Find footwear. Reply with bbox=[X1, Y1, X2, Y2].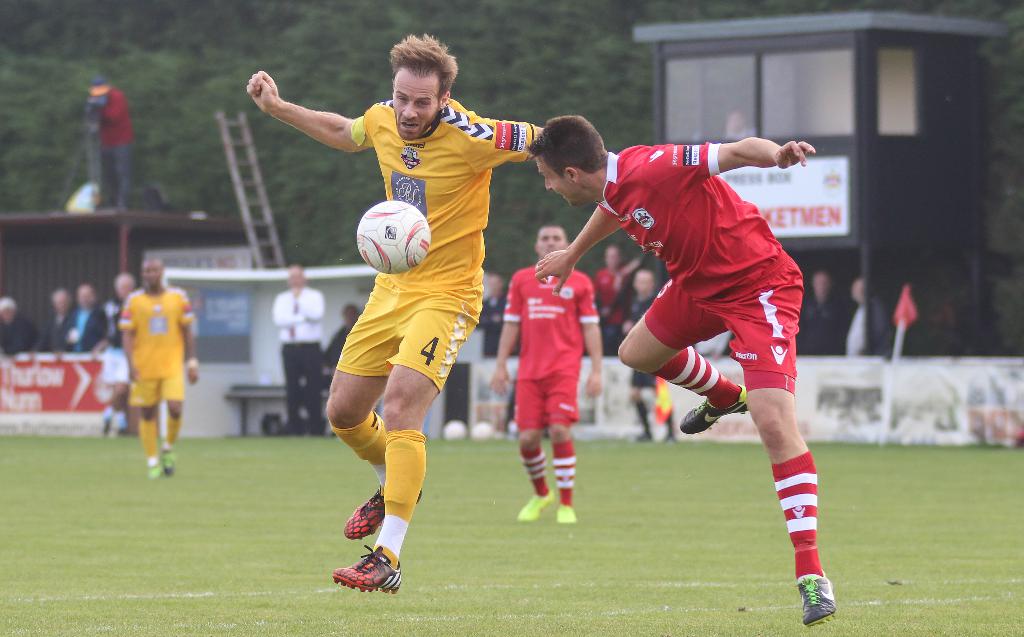
bbox=[333, 554, 404, 604].
